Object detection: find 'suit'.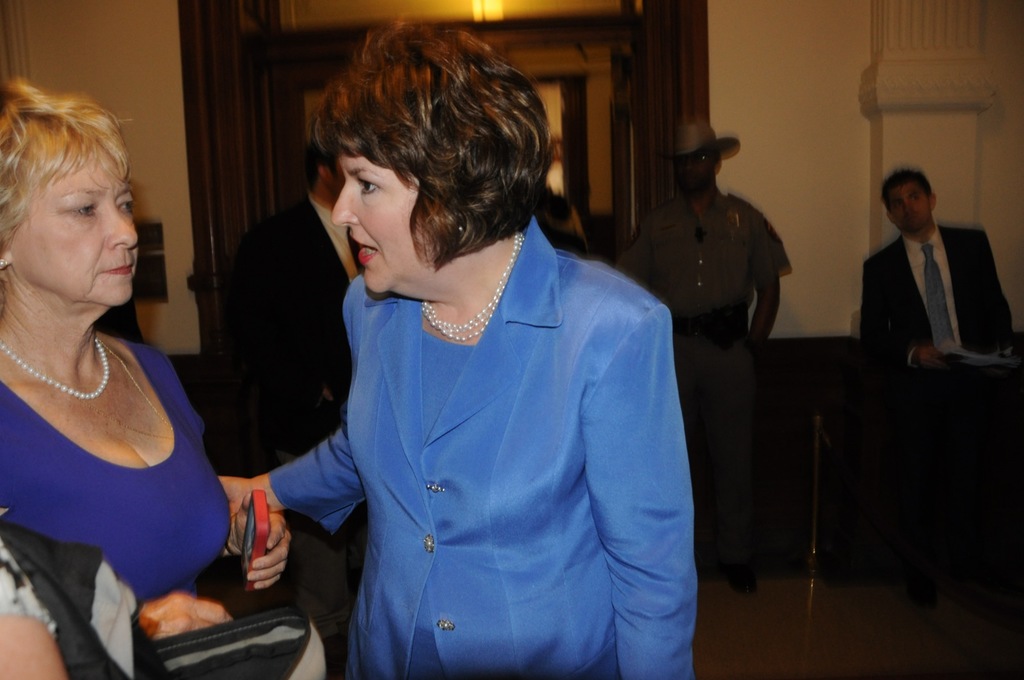
select_region(268, 215, 702, 679).
